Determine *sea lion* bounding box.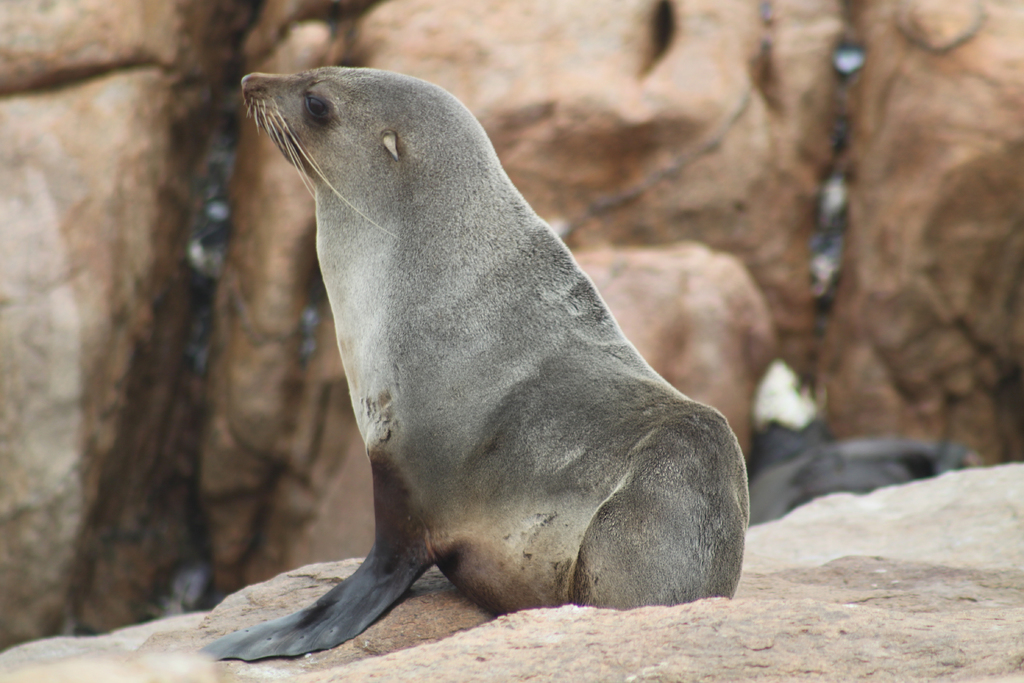
Determined: detection(193, 75, 753, 653).
